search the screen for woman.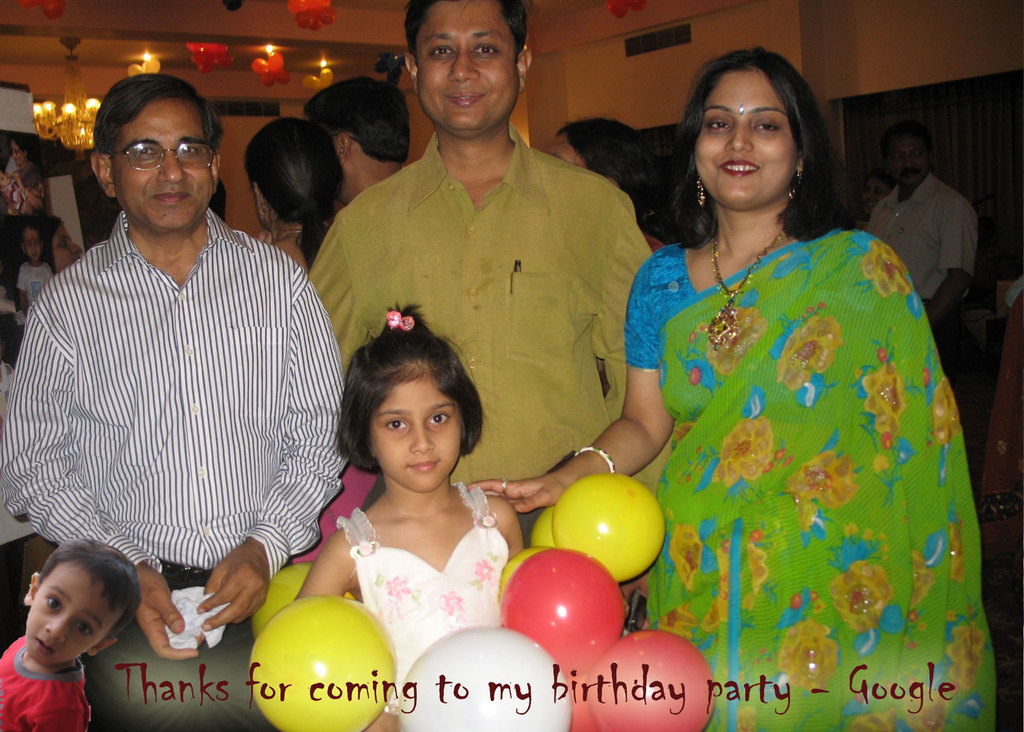
Found at <box>557,125,669,262</box>.
